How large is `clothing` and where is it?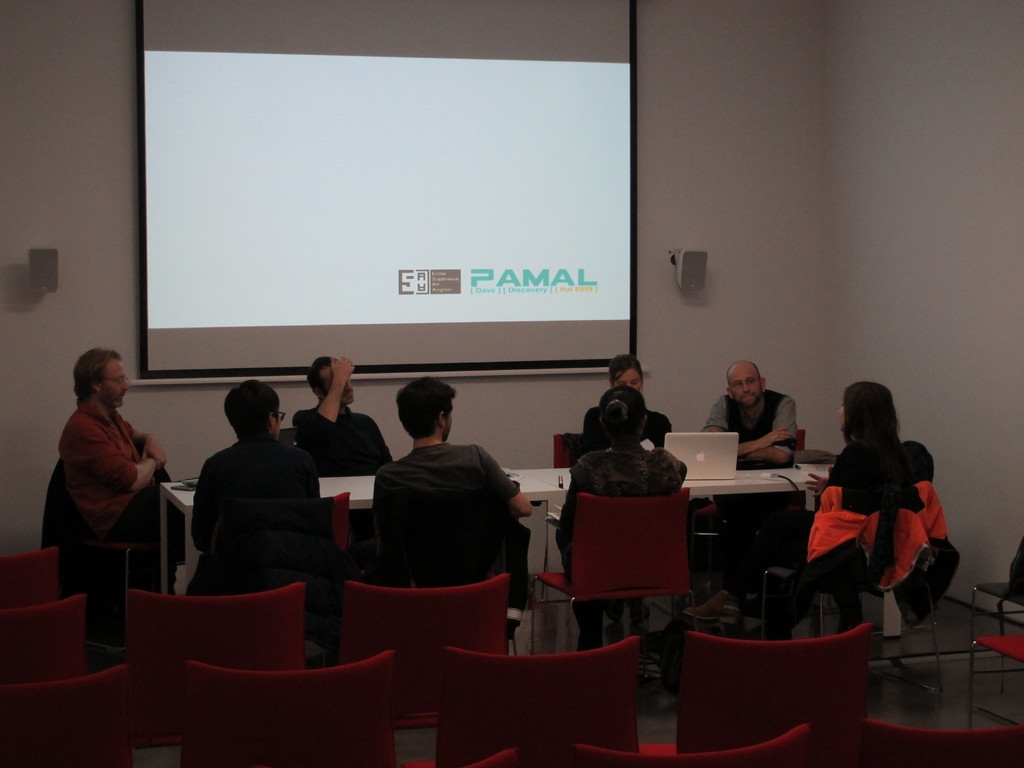
Bounding box: bbox(693, 392, 797, 463).
